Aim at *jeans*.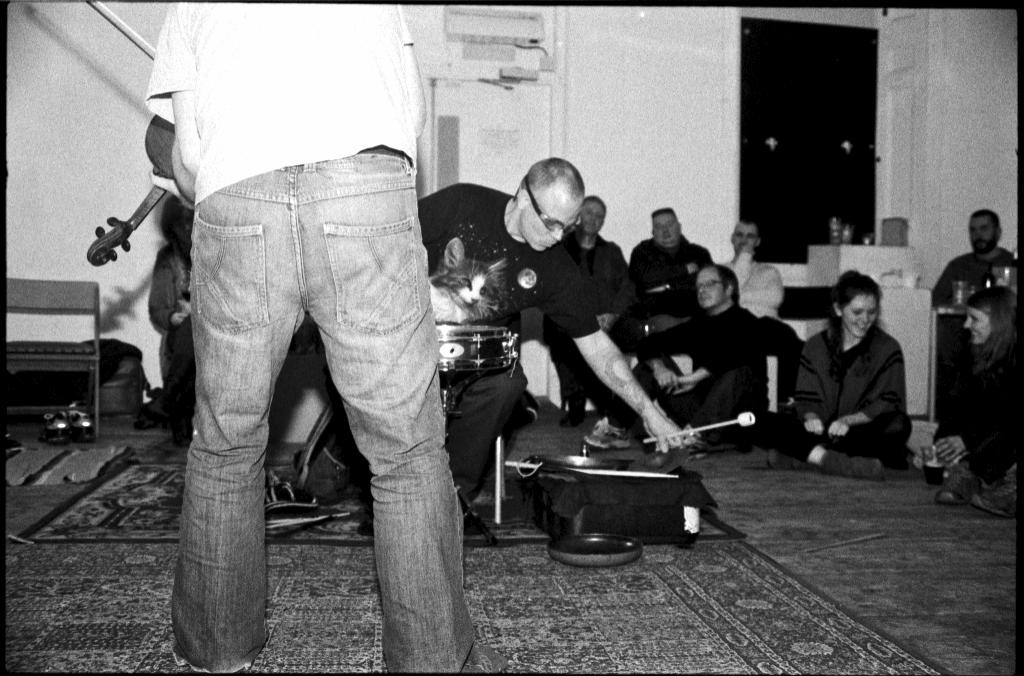
Aimed at crop(202, 151, 474, 657).
